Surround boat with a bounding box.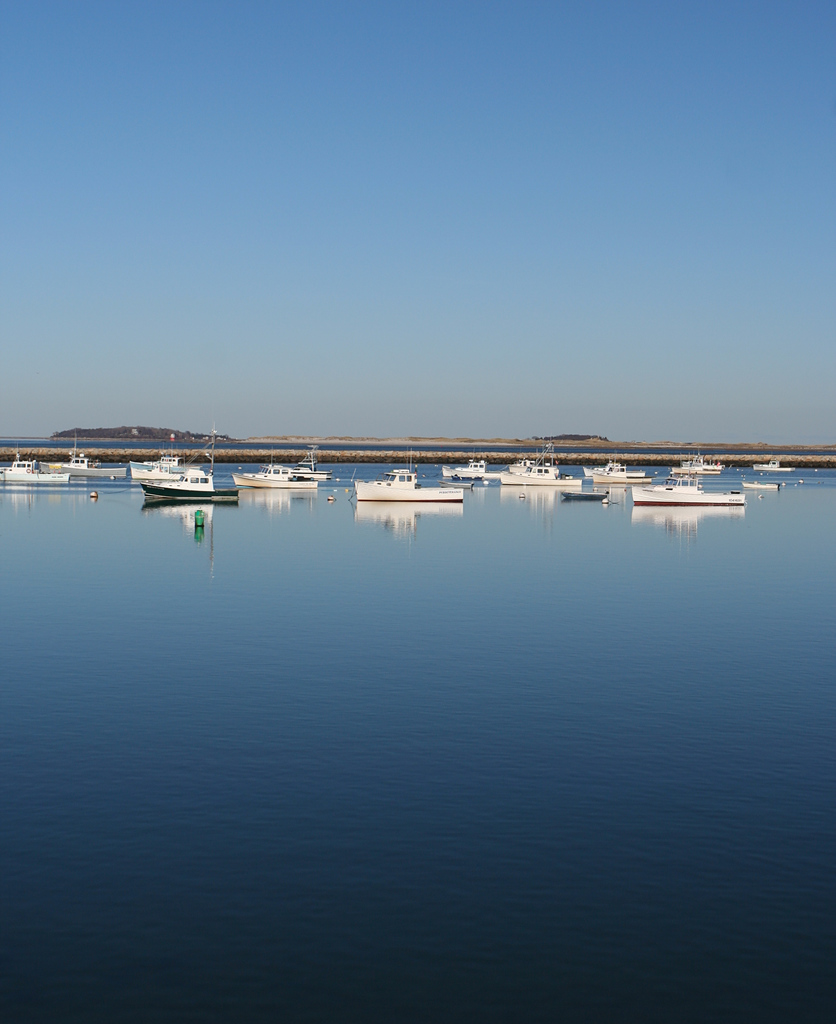
rect(350, 444, 464, 504).
